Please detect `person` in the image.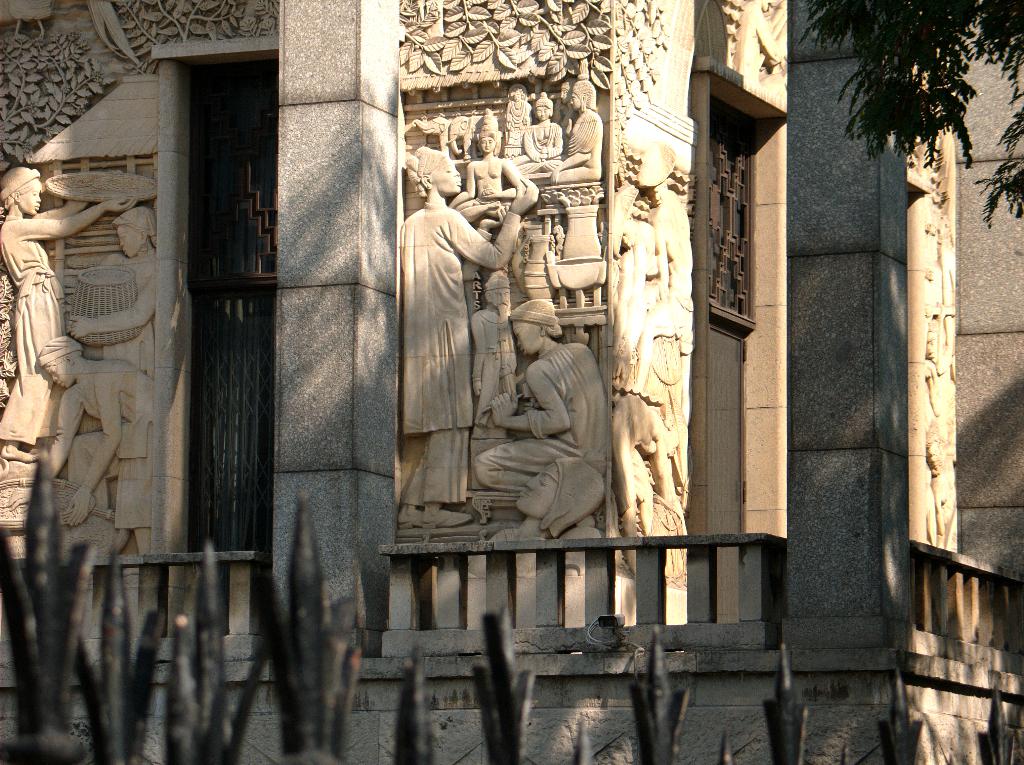
[512,94,564,172].
